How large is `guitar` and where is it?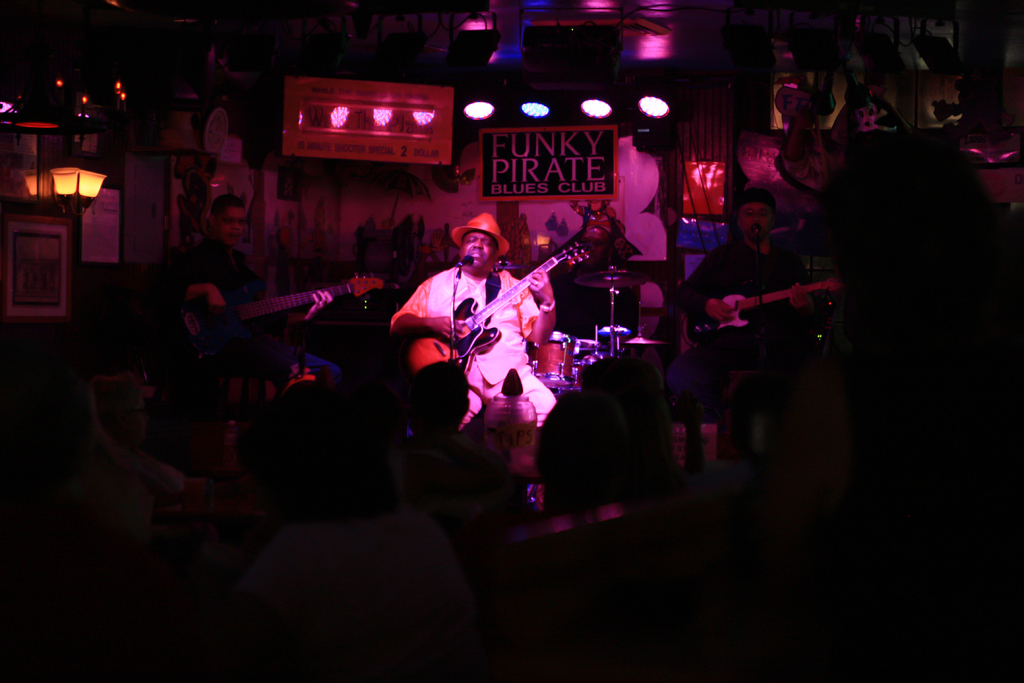
Bounding box: x1=174, y1=268, x2=374, y2=364.
